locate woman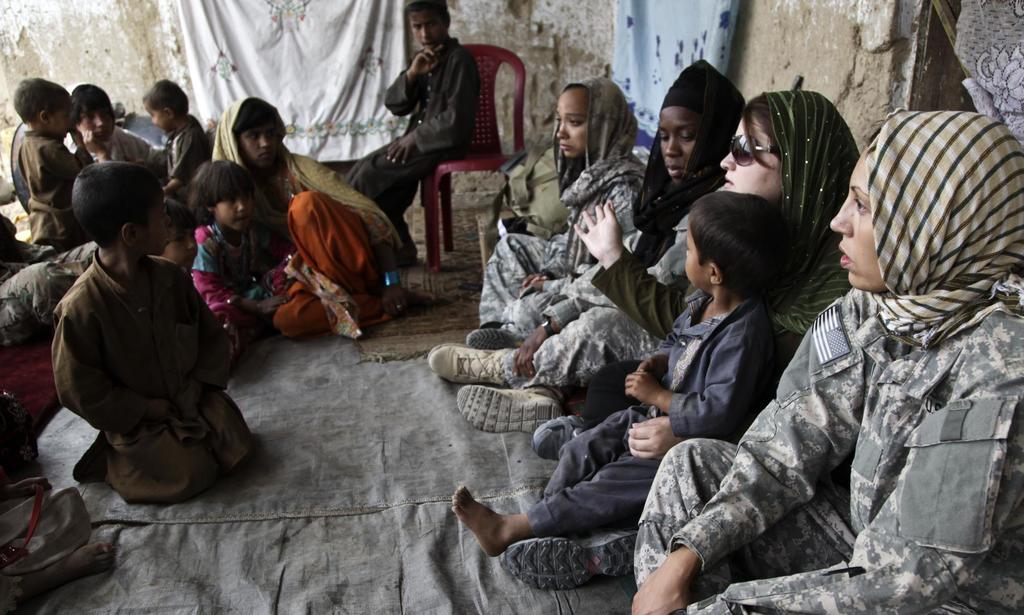
locate(425, 60, 749, 433)
